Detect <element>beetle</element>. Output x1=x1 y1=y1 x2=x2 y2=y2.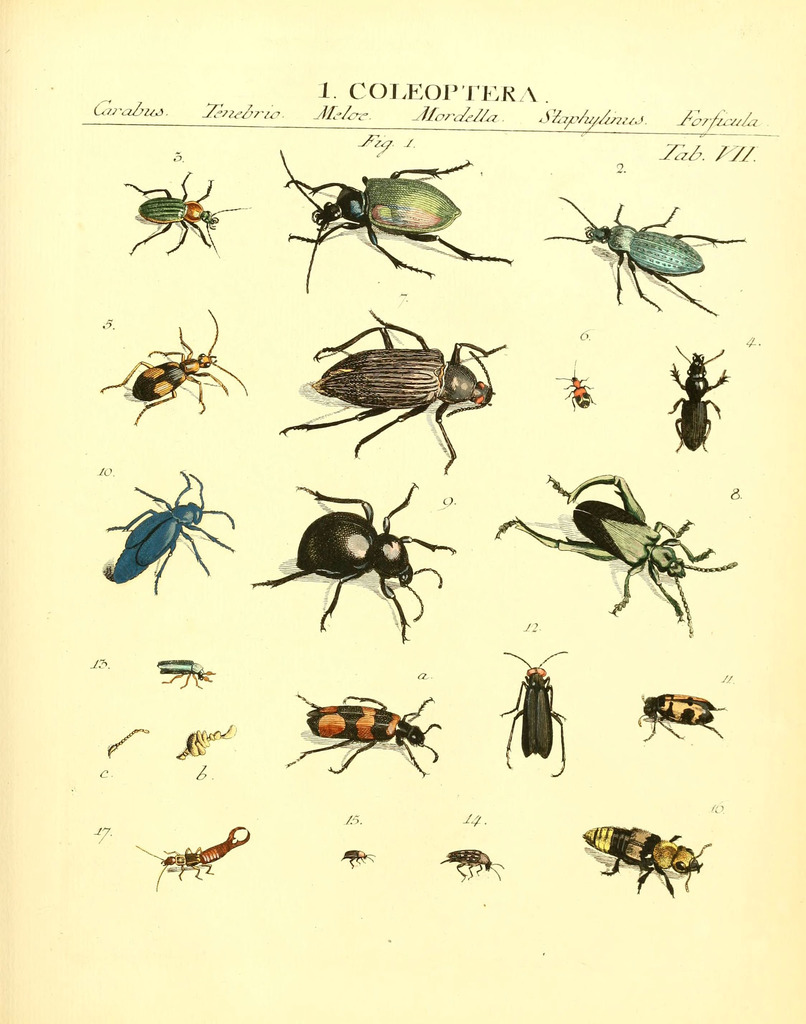
x1=179 y1=719 x2=246 y2=771.
